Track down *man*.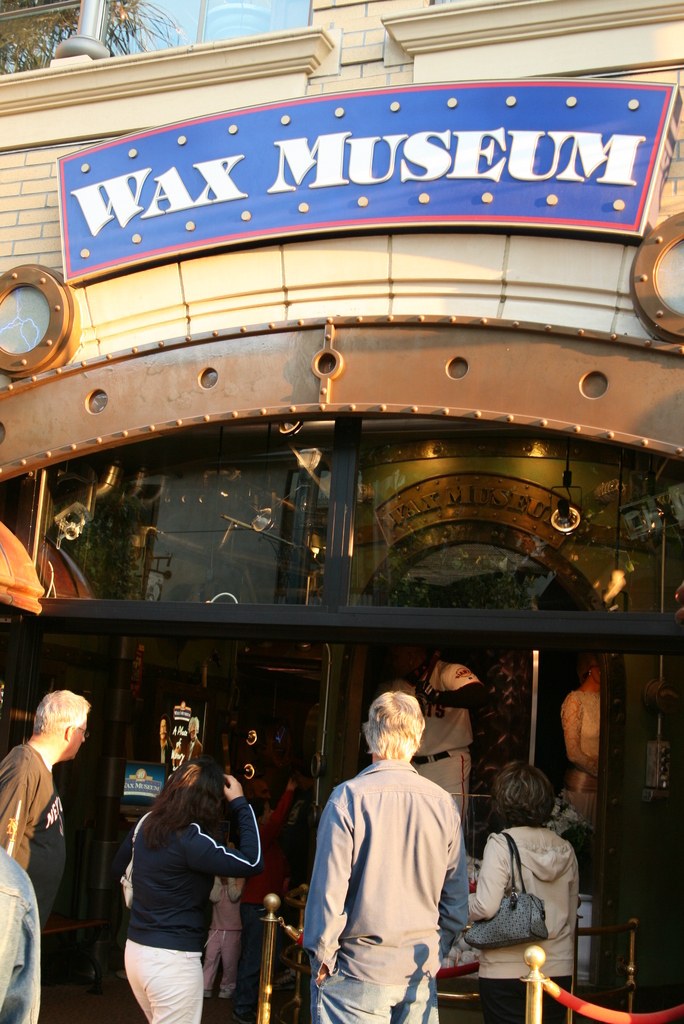
Tracked to 287, 693, 479, 1023.
